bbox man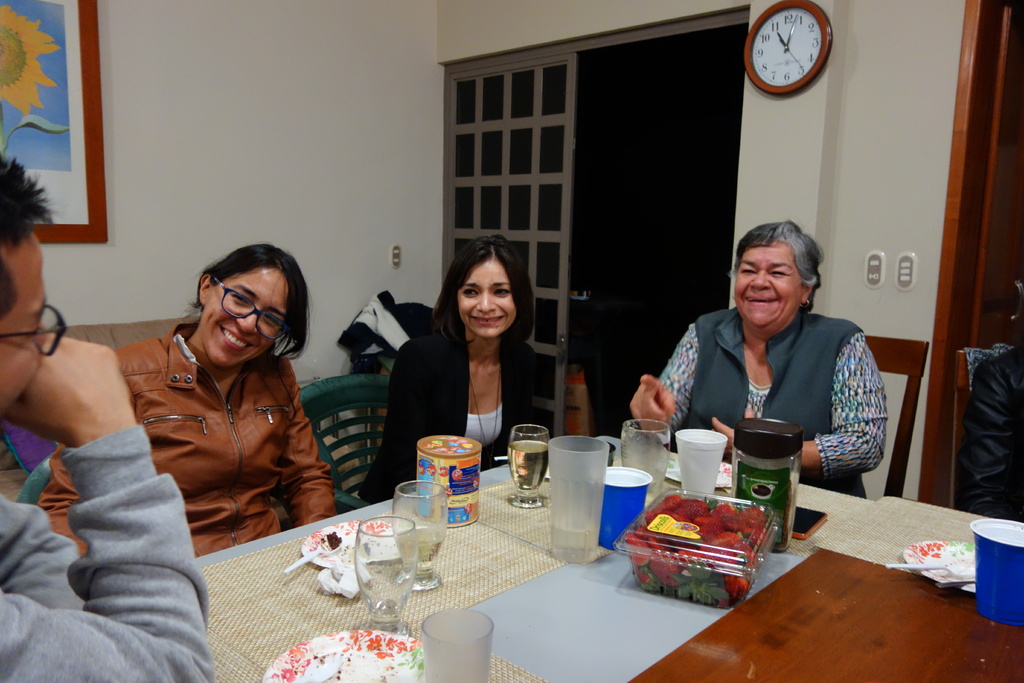
0,150,210,682
